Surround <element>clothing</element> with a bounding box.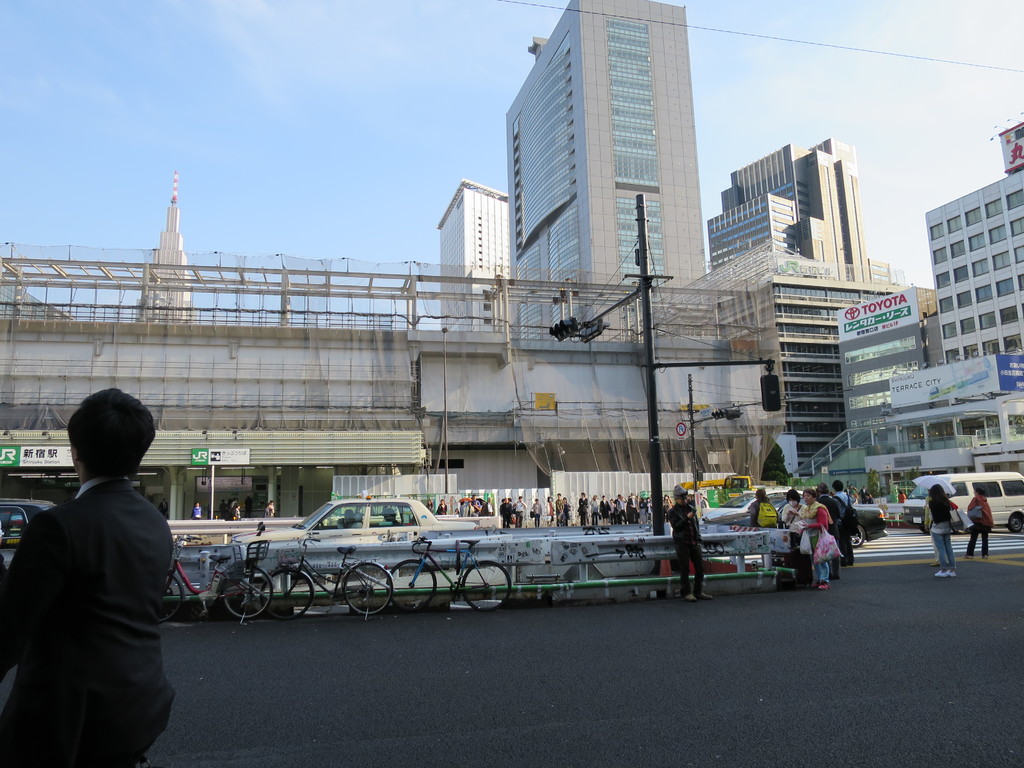
826 490 856 559.
